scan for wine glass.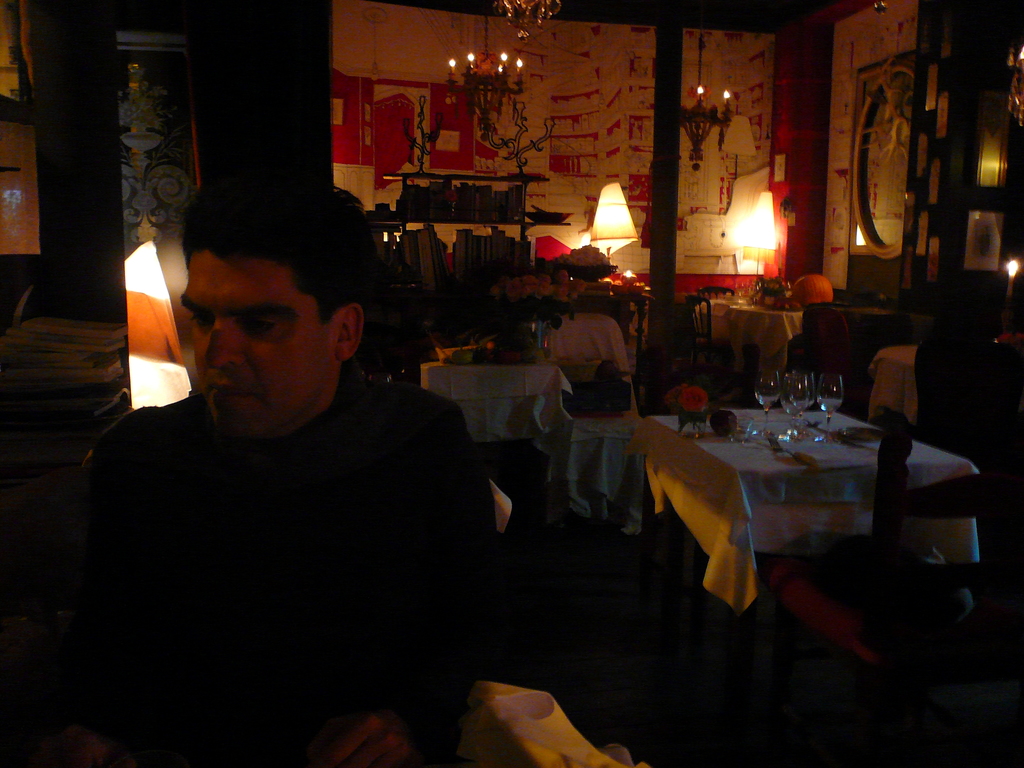
Scan result: {"left": 787, "top": 364, "right": 817, "bottom": 444}.
